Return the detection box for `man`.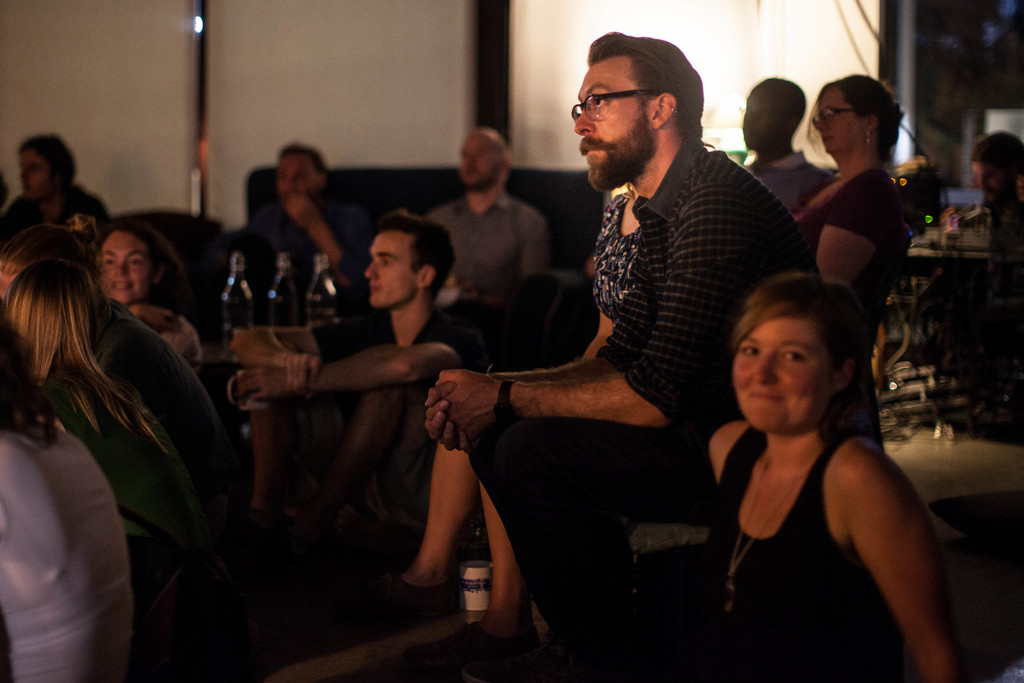
{"x1": 231, "y1": 213, "x2": 471, "y2": 525}.
